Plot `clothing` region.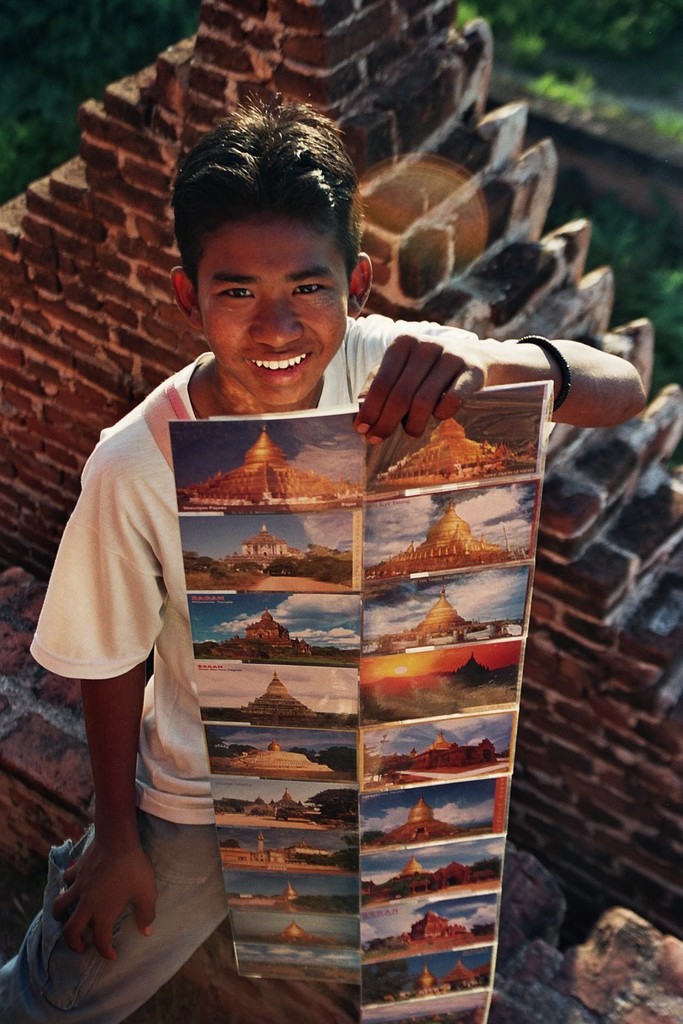
Plotted at bbox=[0, 316, 501, 1023].
